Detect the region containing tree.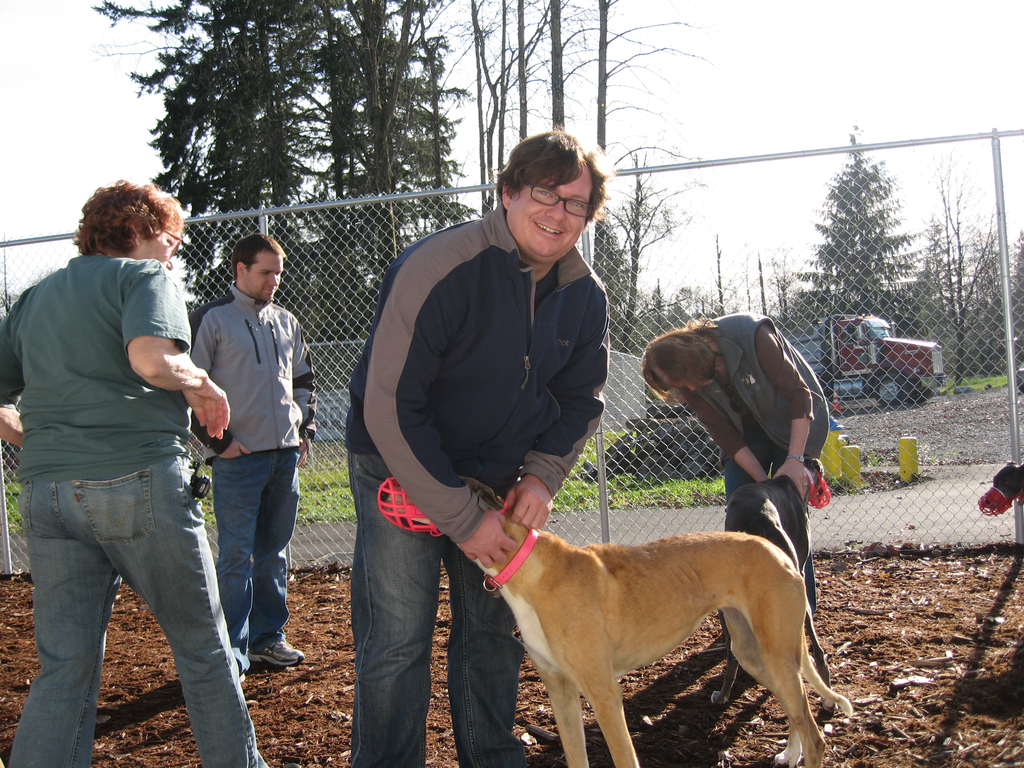
(x1=753, y1=120, x2=928, y2=358).
